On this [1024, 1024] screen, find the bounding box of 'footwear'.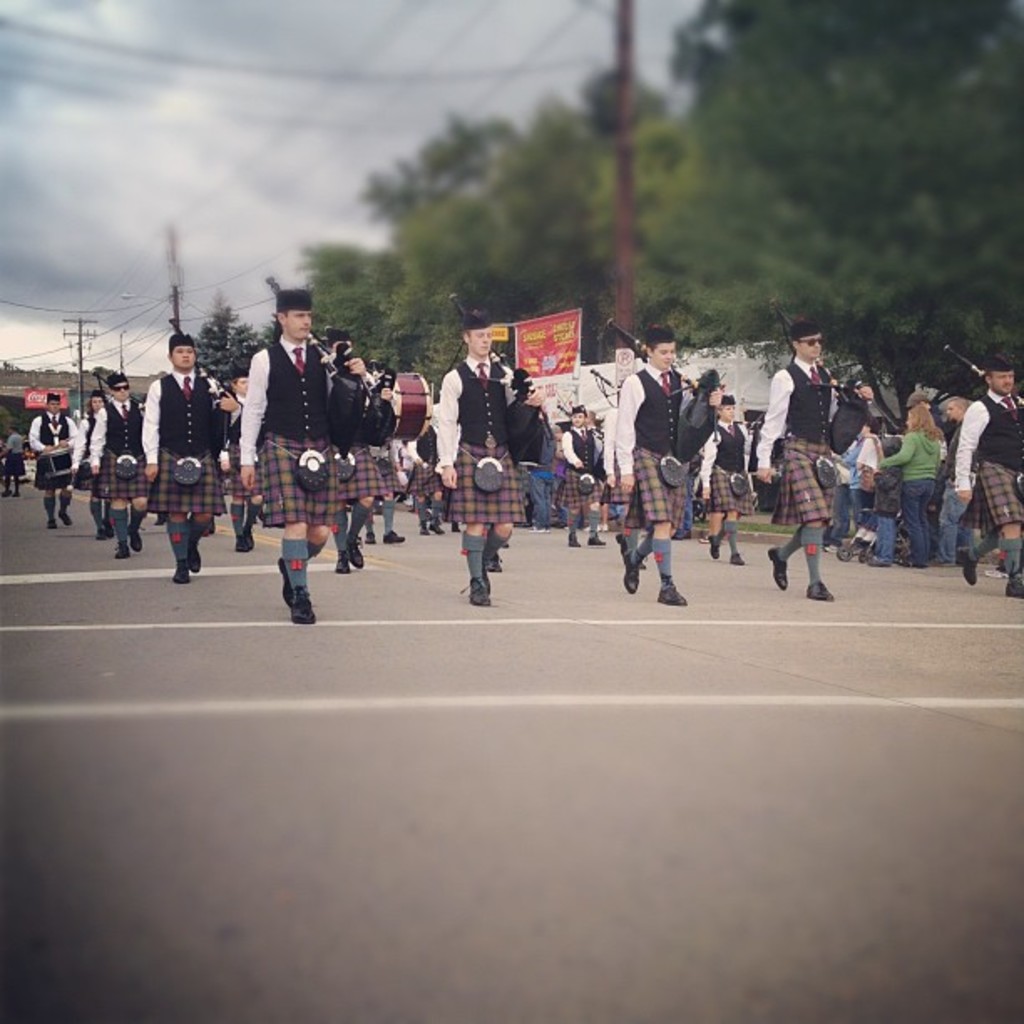
Bounding box: x1=616, y1=559, x2=636, y2=594.
